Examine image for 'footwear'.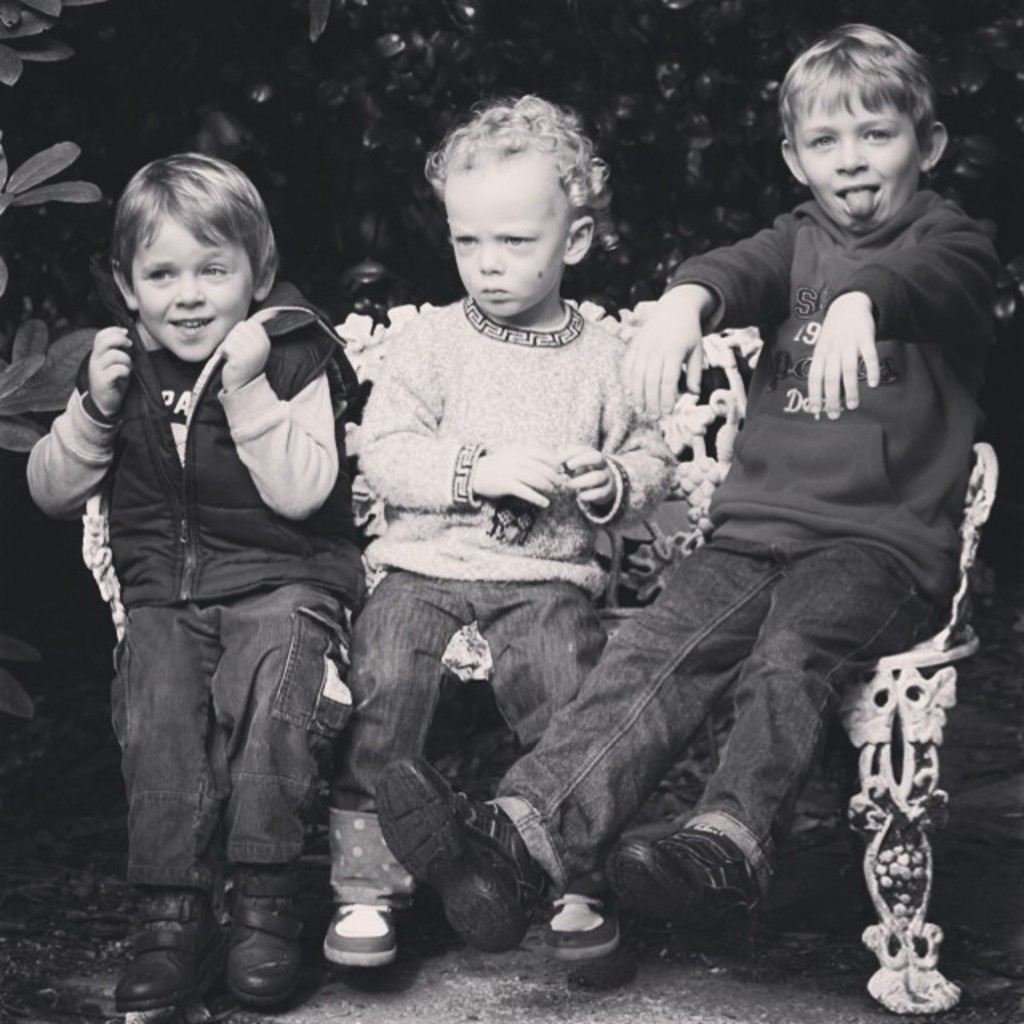
Examination result: region(538, 882, 629, 965).
